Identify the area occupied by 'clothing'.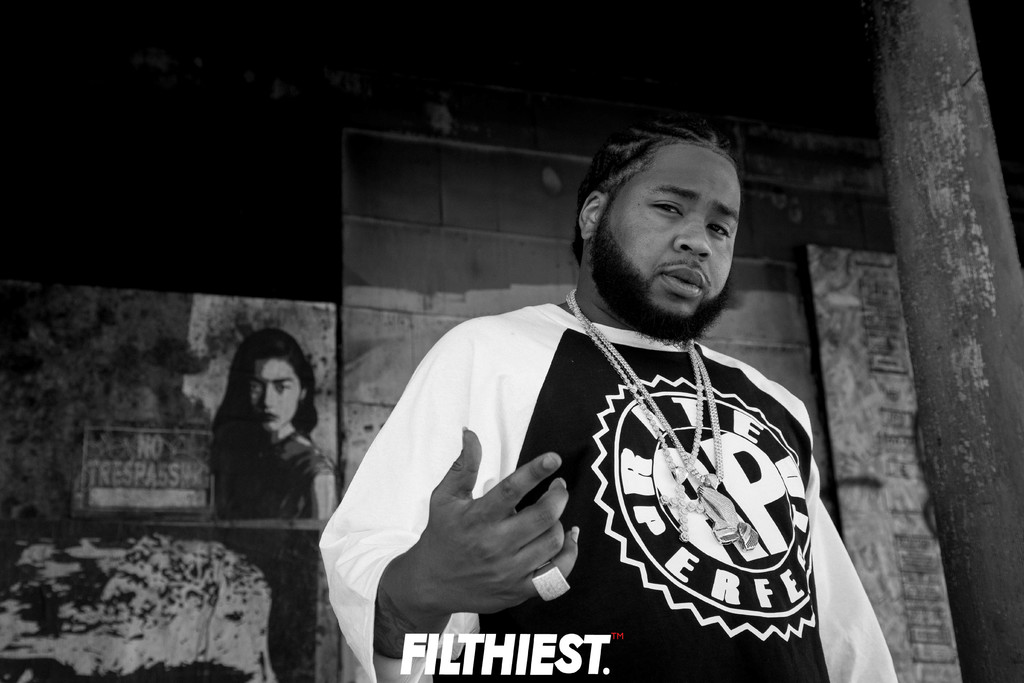
Area: crop(212, 425, 323, 666).
